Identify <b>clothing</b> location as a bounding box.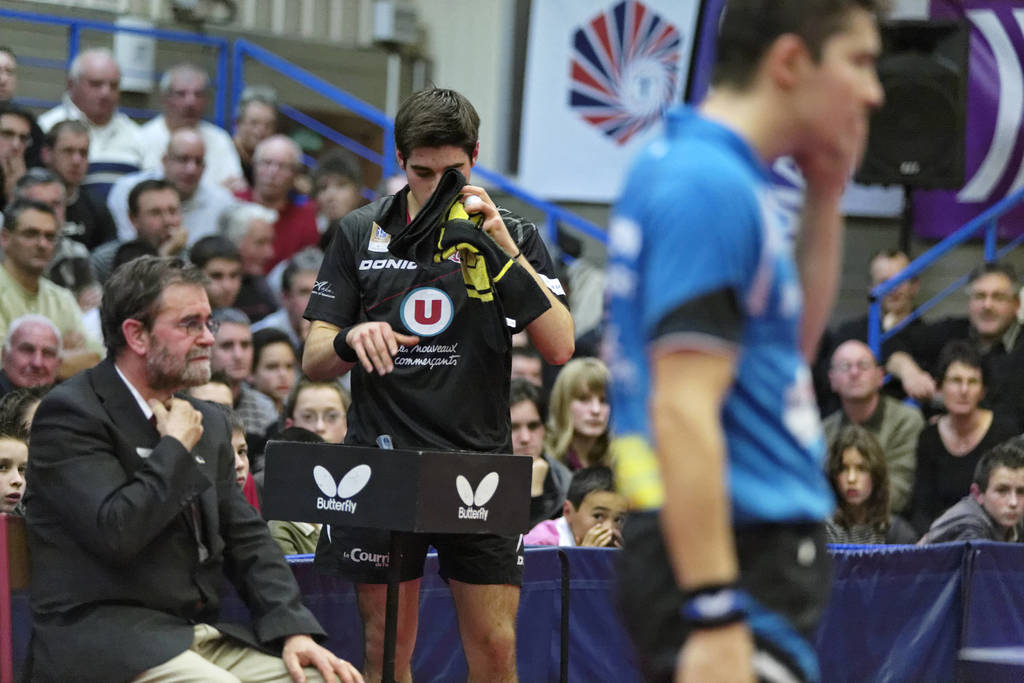
x1=0 y1=267 x2=88 y2=335.
